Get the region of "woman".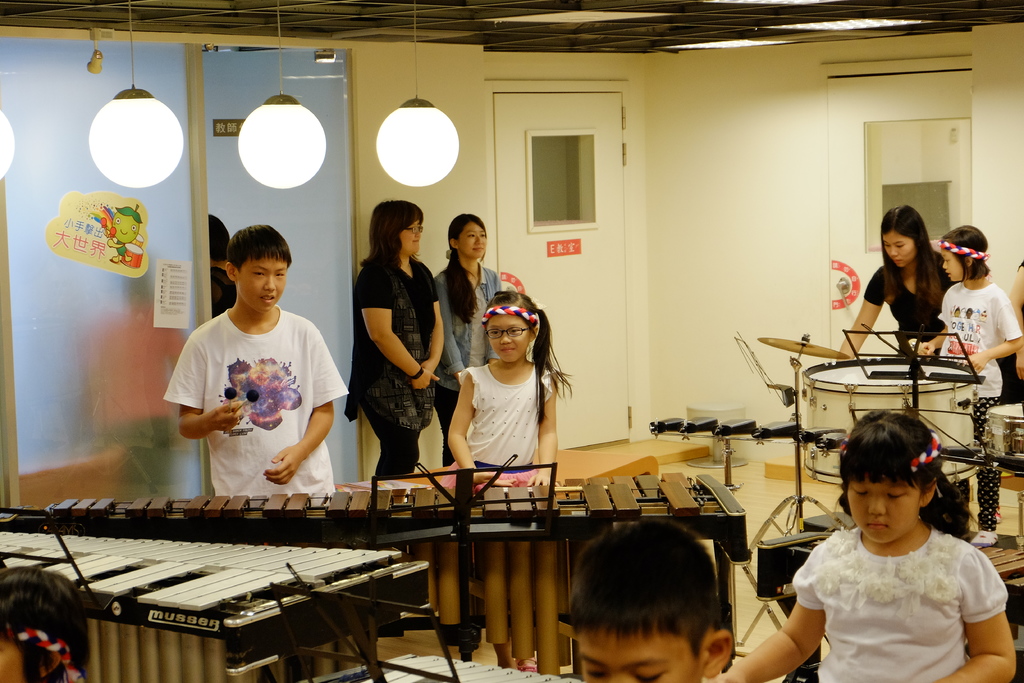
(829, 208, 952, 359).
